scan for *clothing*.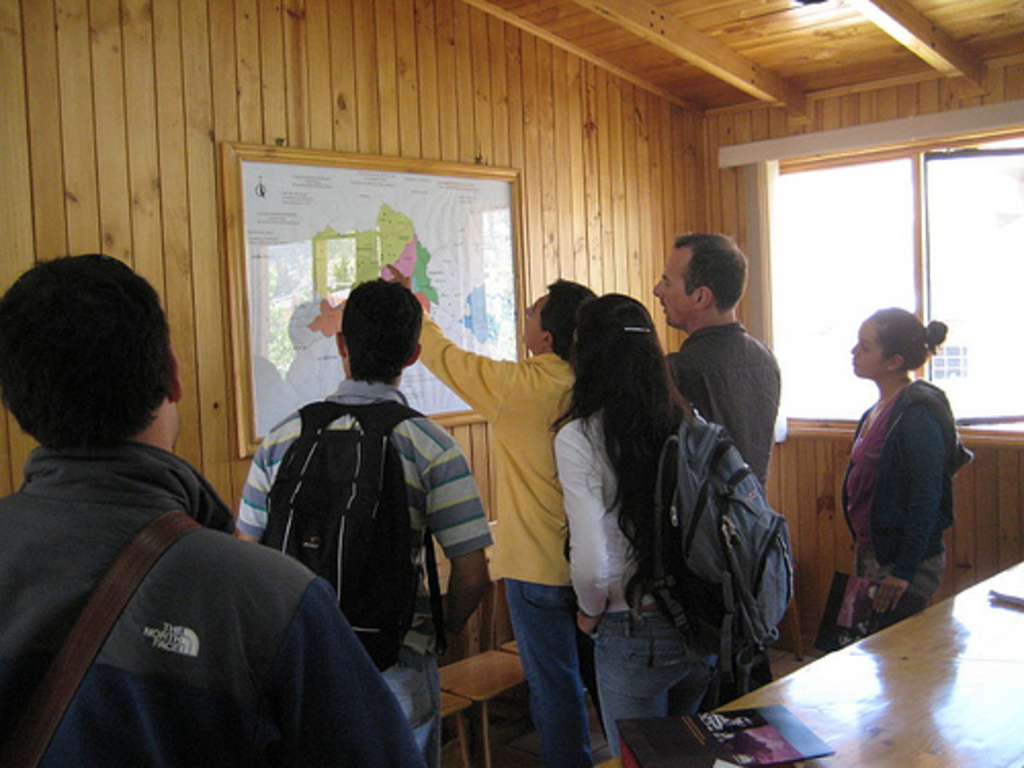
Scan result: [left=233, top=371, right=489, bottom=764].
